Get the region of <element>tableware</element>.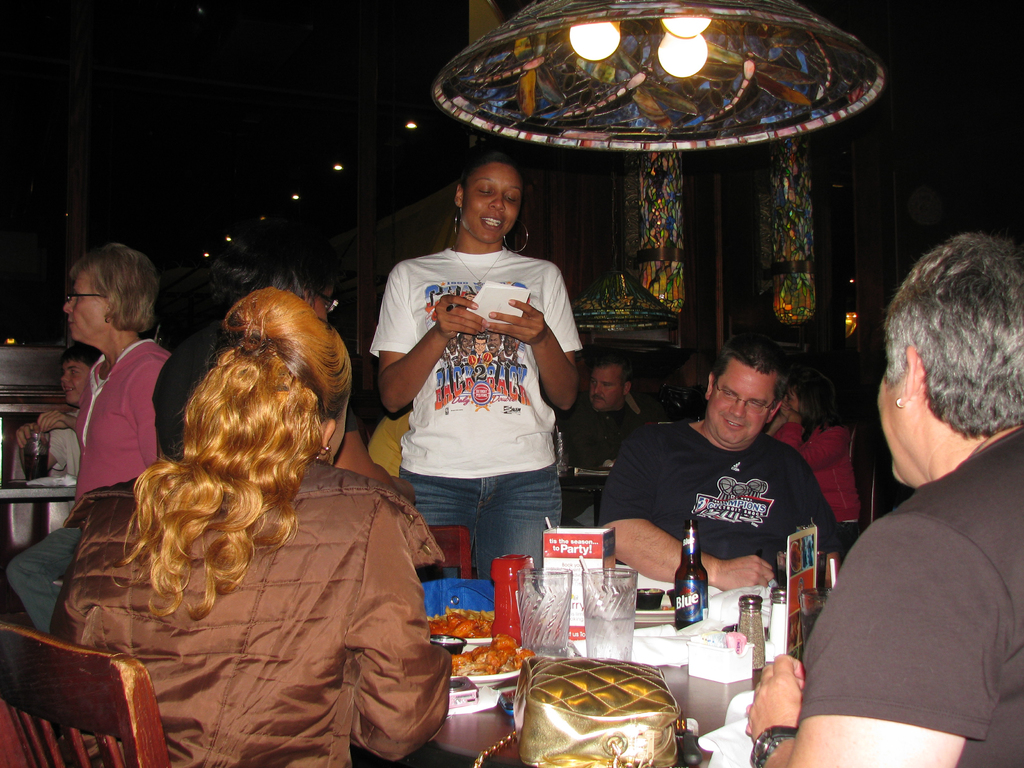
bbox(433, 636, 499, 654).
